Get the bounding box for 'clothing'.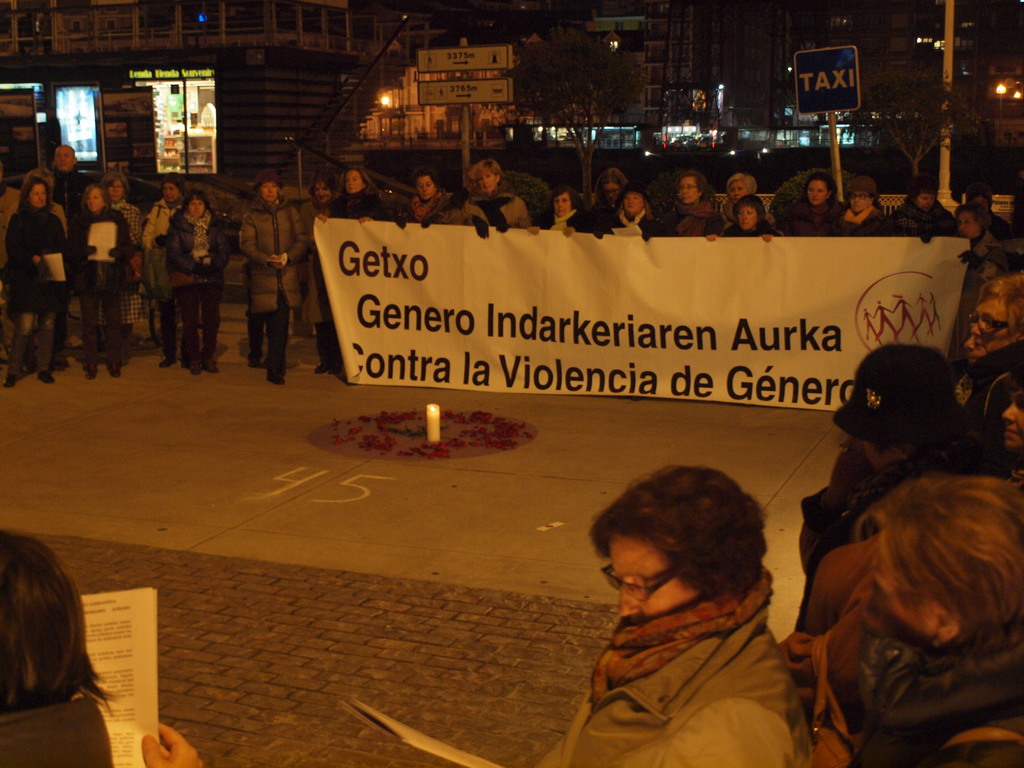
left=806, top=342, right=1023, bottom=633.
